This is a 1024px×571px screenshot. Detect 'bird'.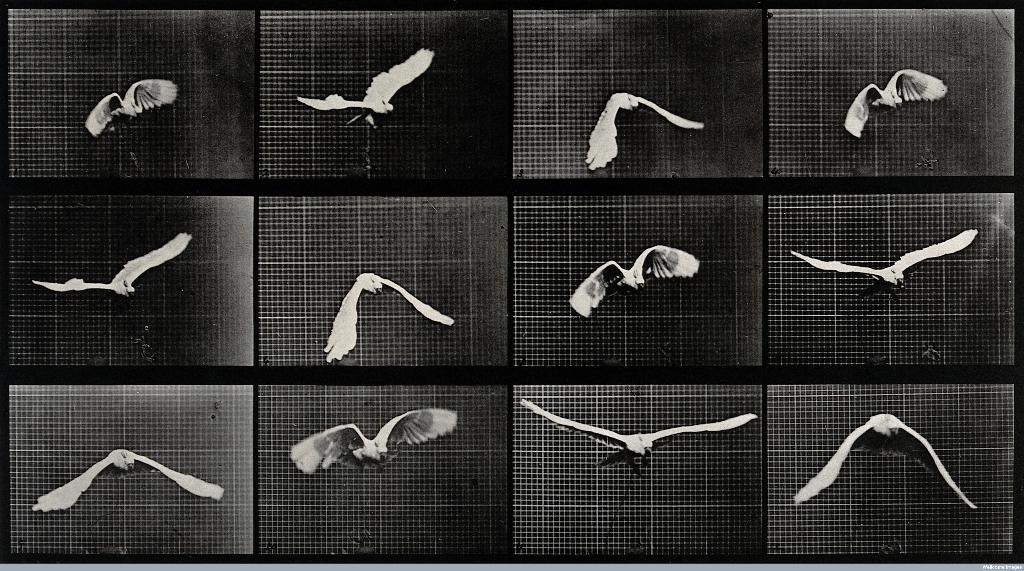
[294,42,436,133].
